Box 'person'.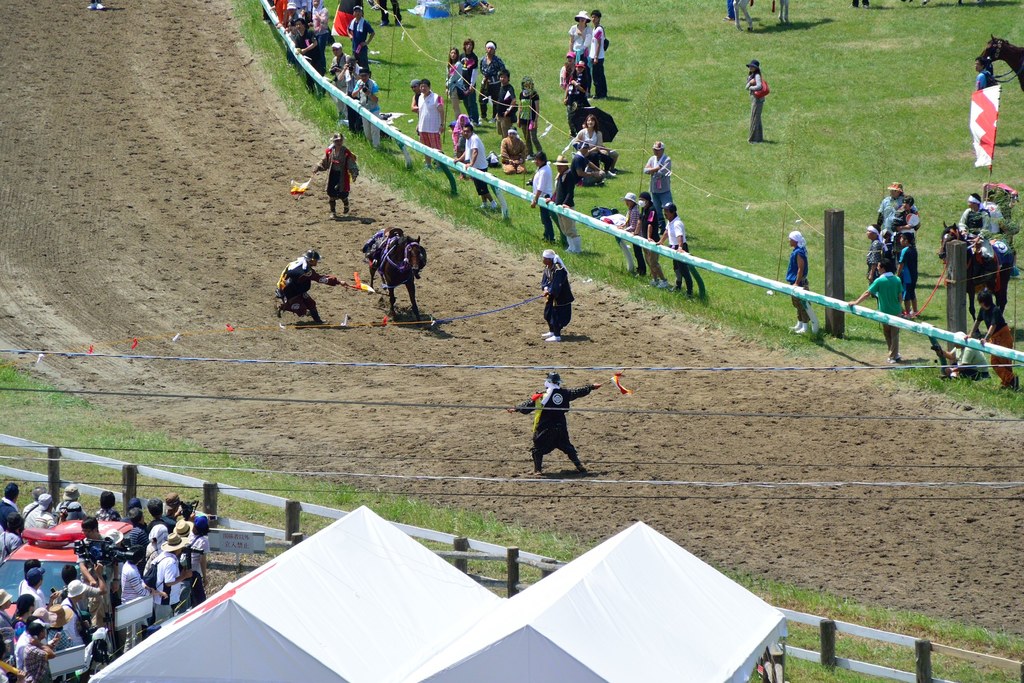
locate(976, 178, 1006, 235).
